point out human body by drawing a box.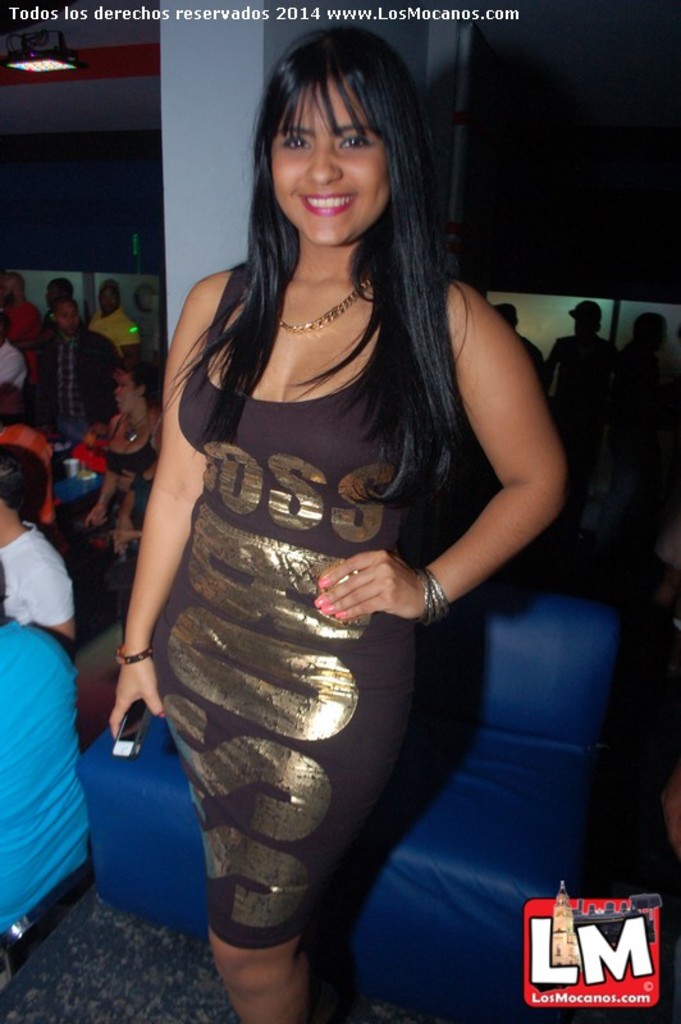
bbox=[0, 444, 67, 645].
